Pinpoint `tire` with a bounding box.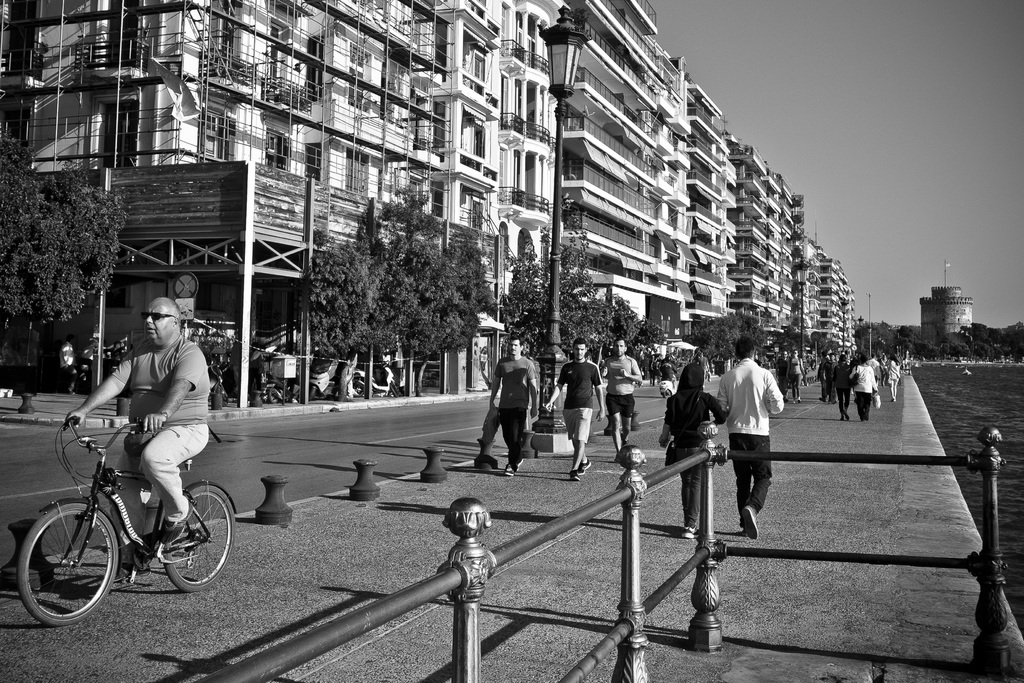
[left=13, top=501, right=117, bottom=625].
